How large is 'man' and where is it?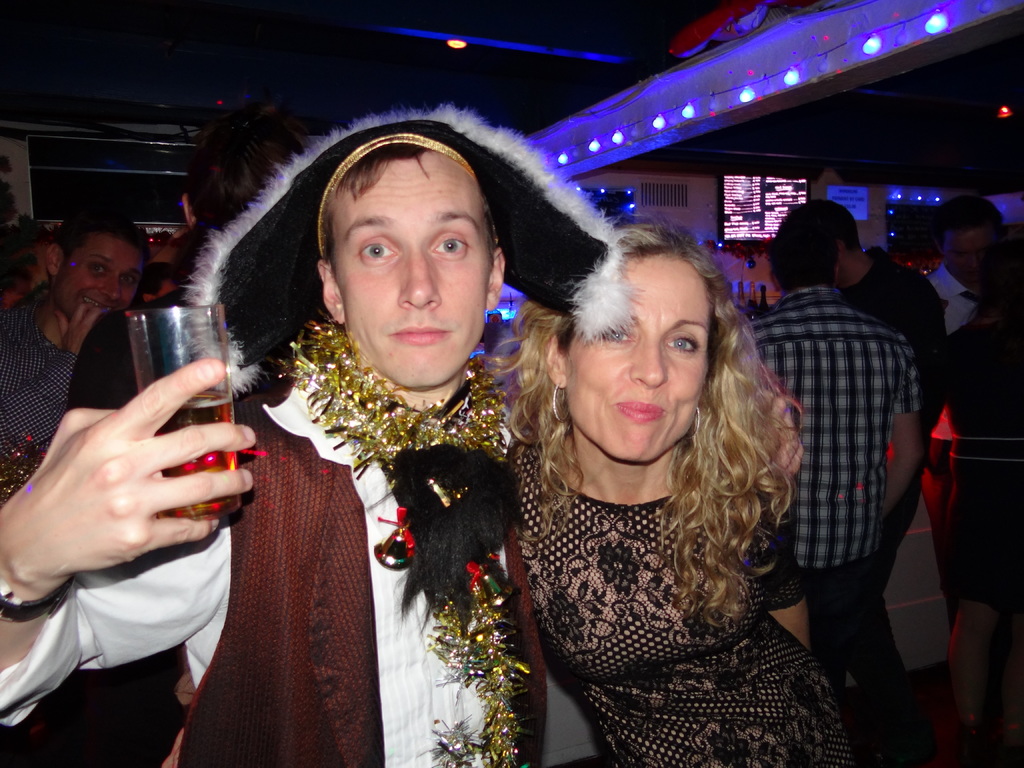
Bounding box: {"x1": 0, "y1": 121, "x2": 803, "y2": 767}.
